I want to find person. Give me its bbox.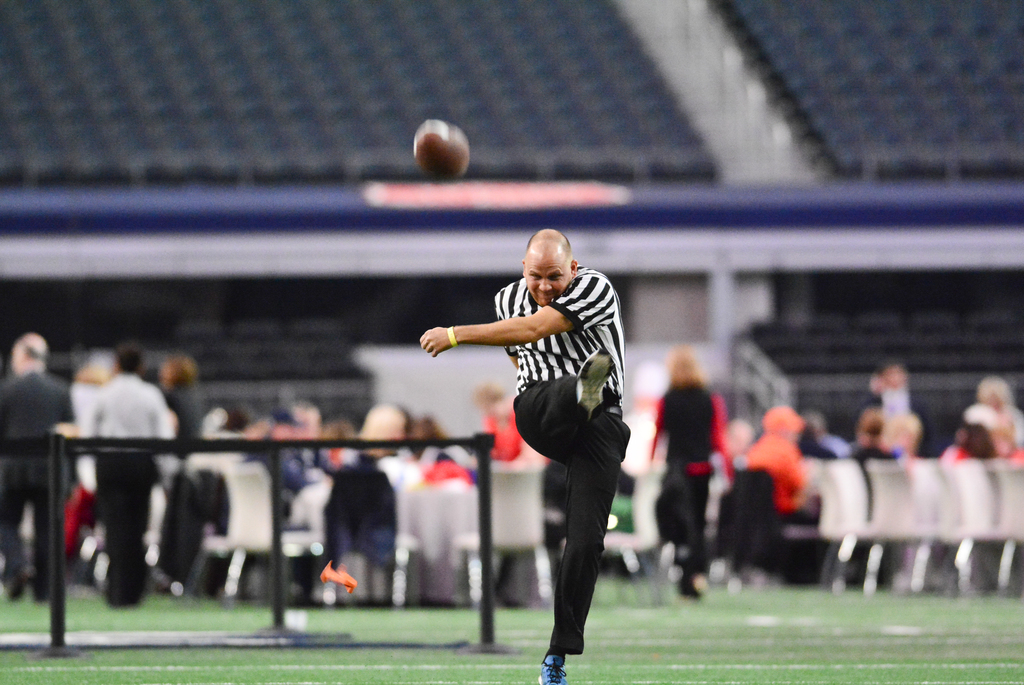
(left=428, top=220, right=641, bottom=684).
